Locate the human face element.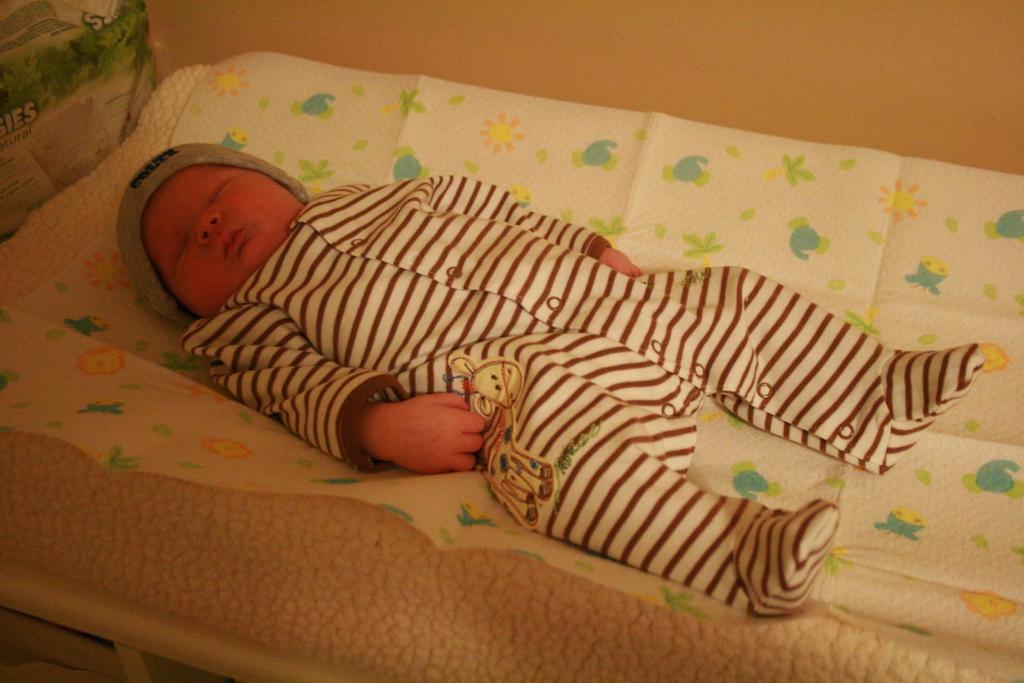
Element bbox: x1=140, y1=170, x2=300, y2=310.
